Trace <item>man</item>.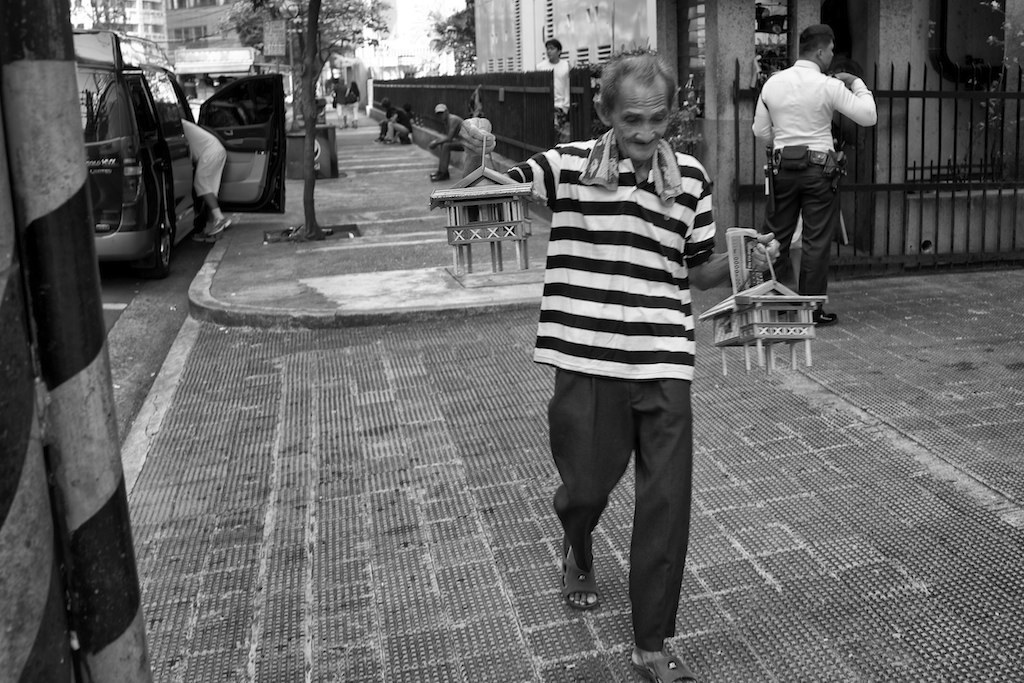
Traced to pyautogui.locateOnScreen(456, 54, 787, 682).
